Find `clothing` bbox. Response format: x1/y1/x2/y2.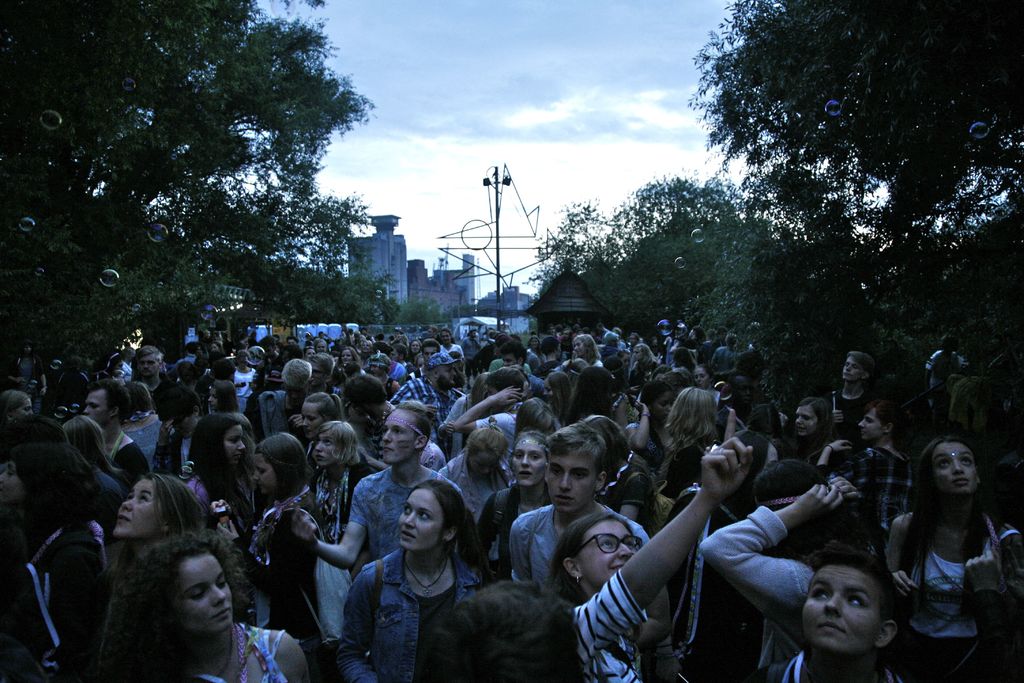
687/507/838/682.
